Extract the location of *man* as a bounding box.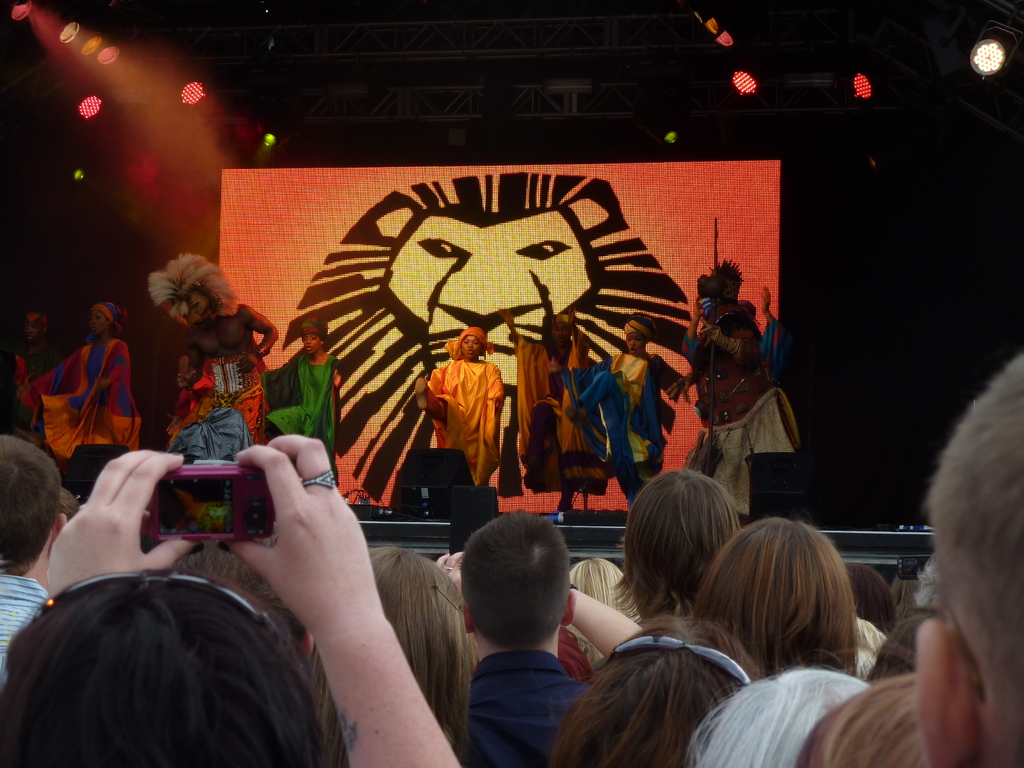
[x1=20, y1=311, x2=66, y2=439].
